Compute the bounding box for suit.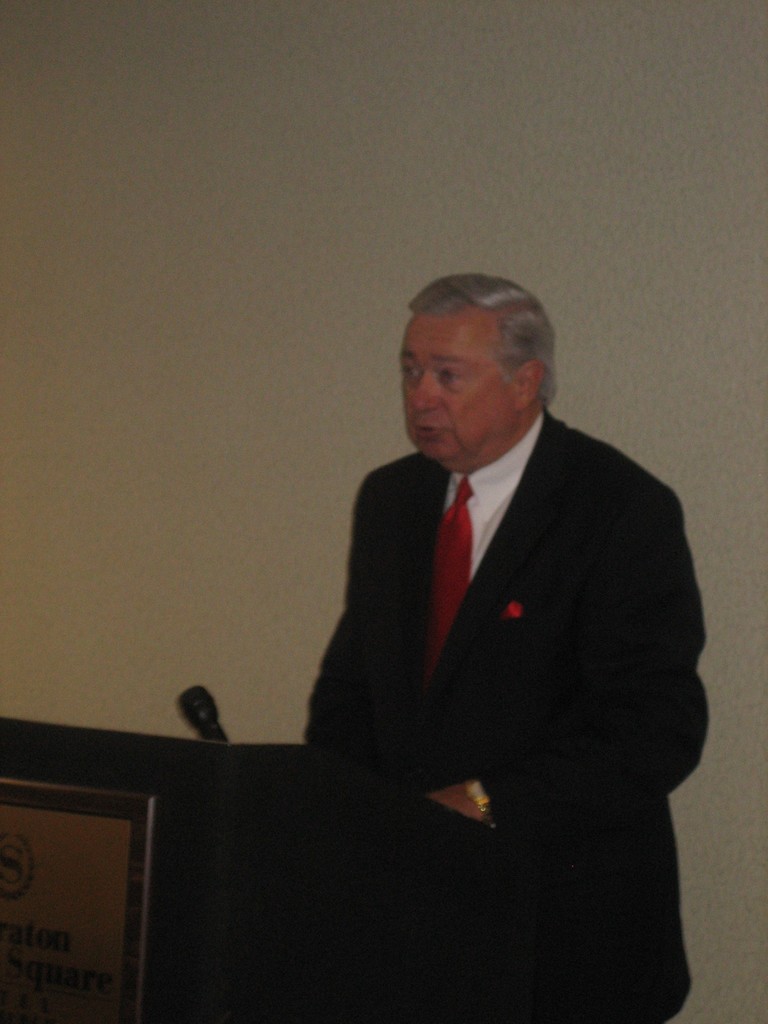
select_region(267, 317, 712, 956).
